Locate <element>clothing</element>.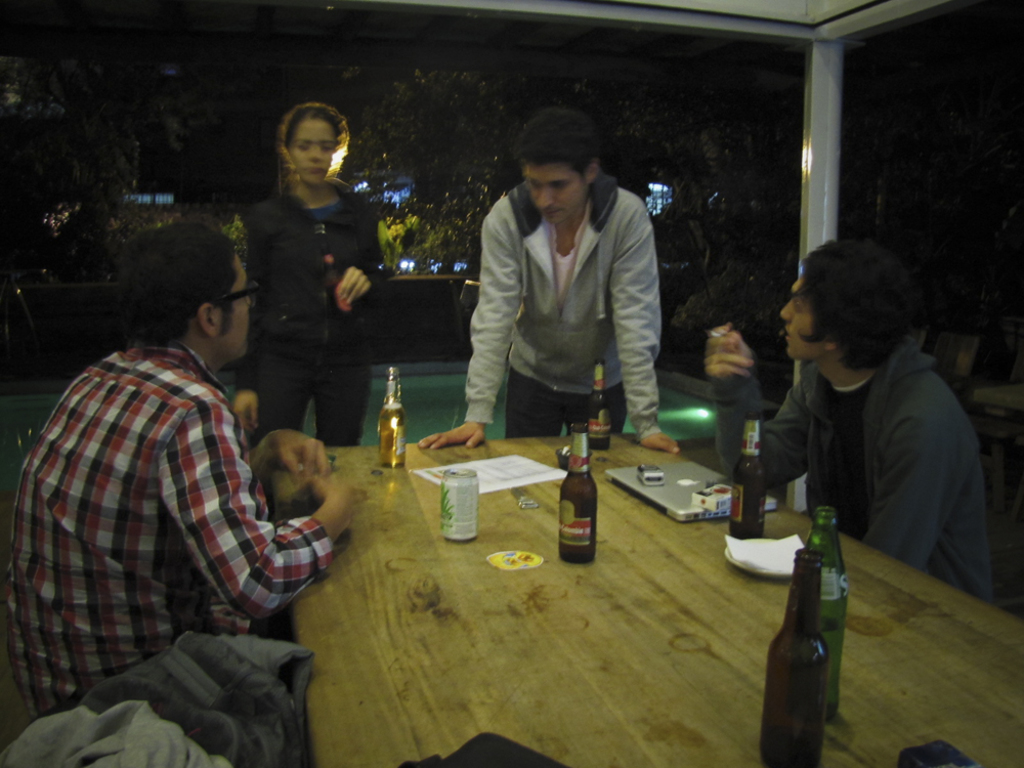
Bounding box: Rect(685, 321, 1000, 620).
